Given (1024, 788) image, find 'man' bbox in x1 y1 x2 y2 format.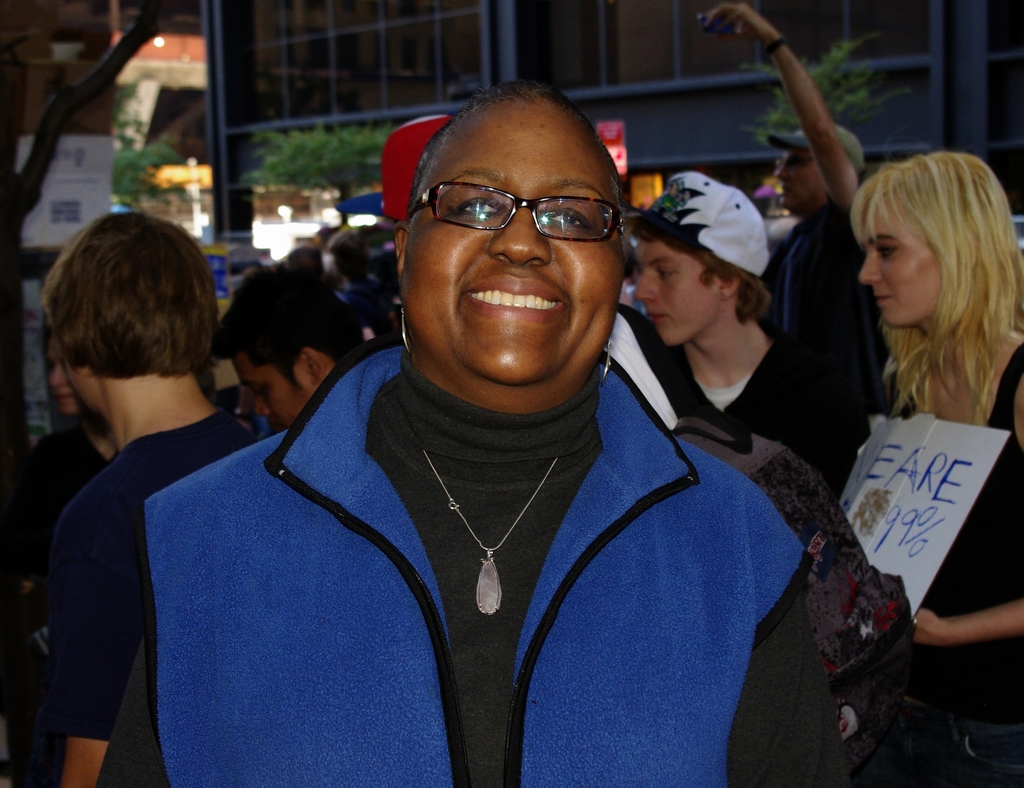
324 230 390 316.
